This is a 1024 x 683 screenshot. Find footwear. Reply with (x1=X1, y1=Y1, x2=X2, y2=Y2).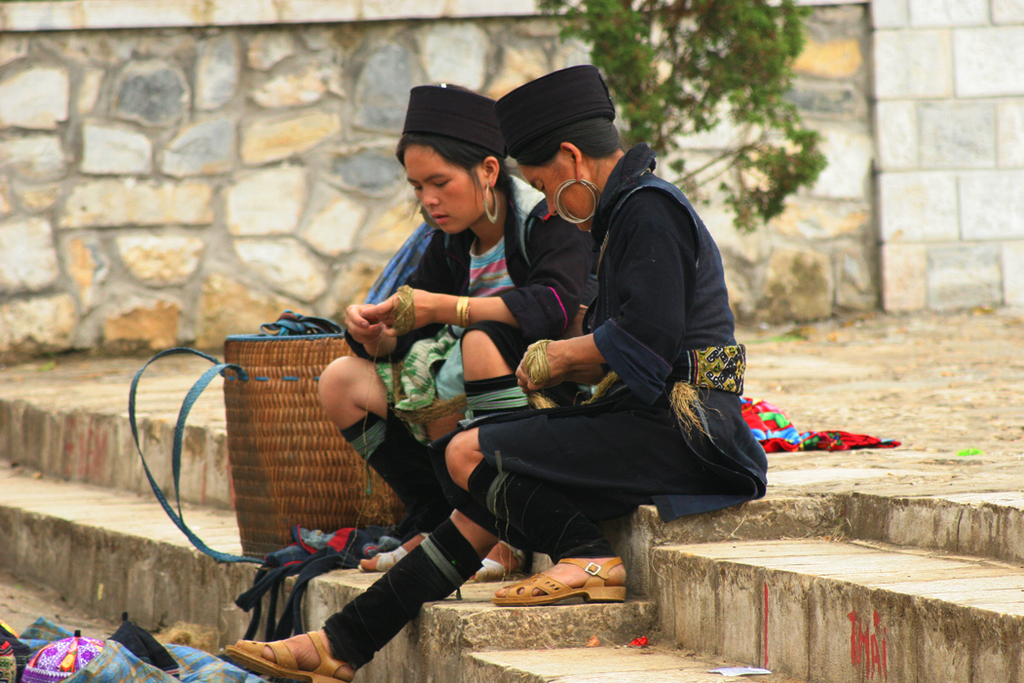
(x1=224, y1=628, x2=349, y2=682).
